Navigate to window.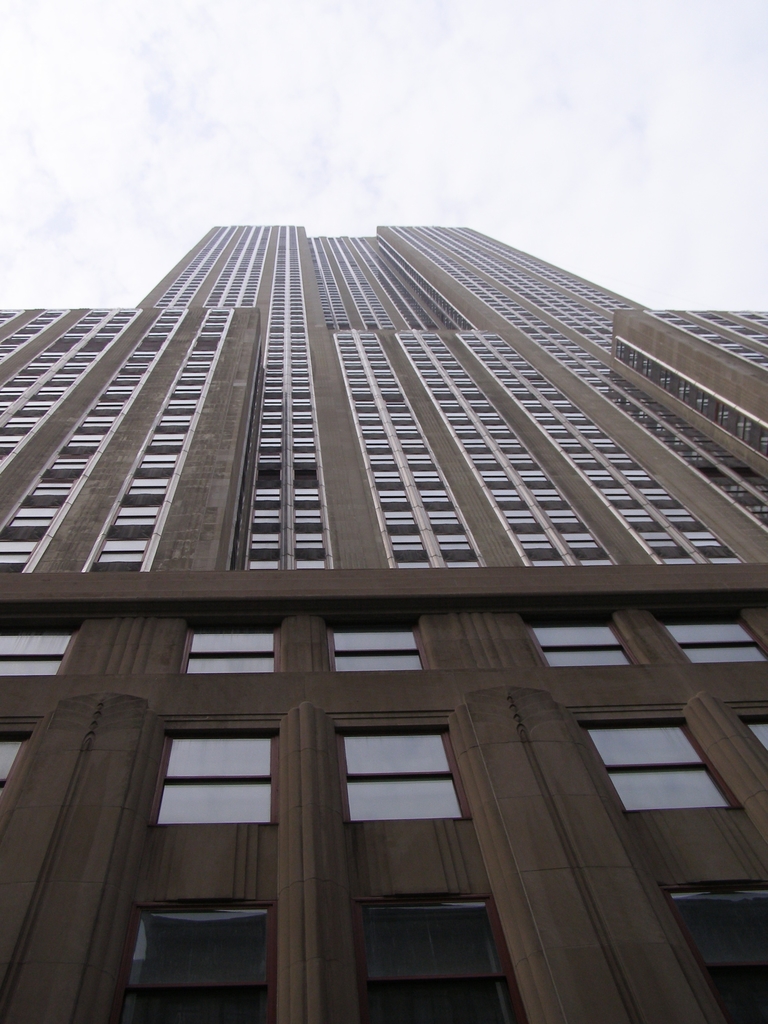
Navigation target: (x1=657, y1=617, x2=767, y2=664).
